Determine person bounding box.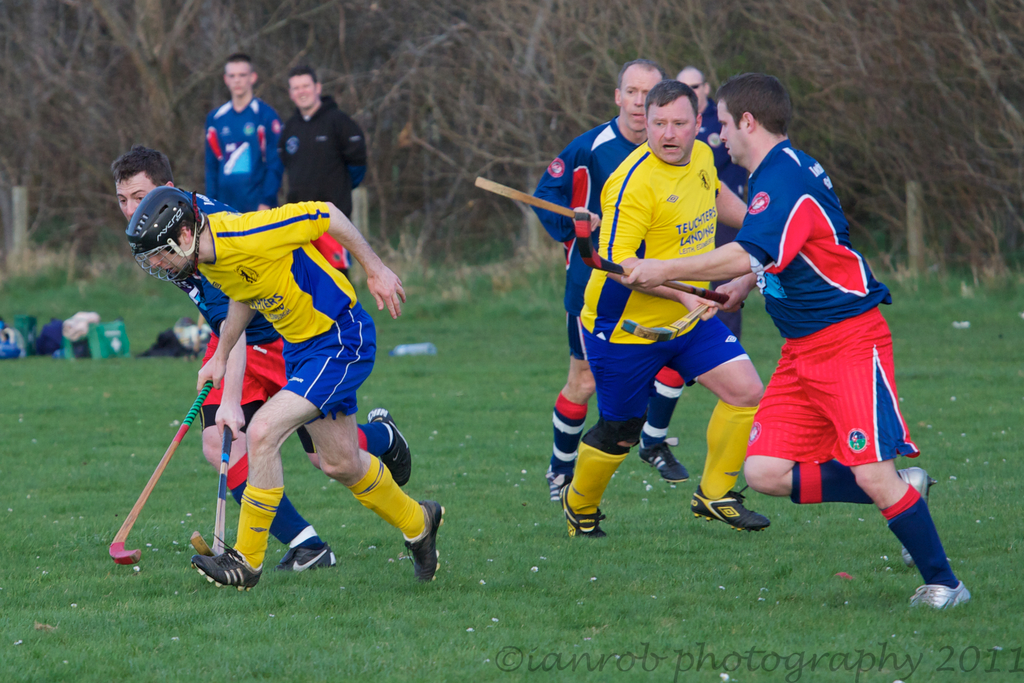
Determined: 207/47/285/215.
